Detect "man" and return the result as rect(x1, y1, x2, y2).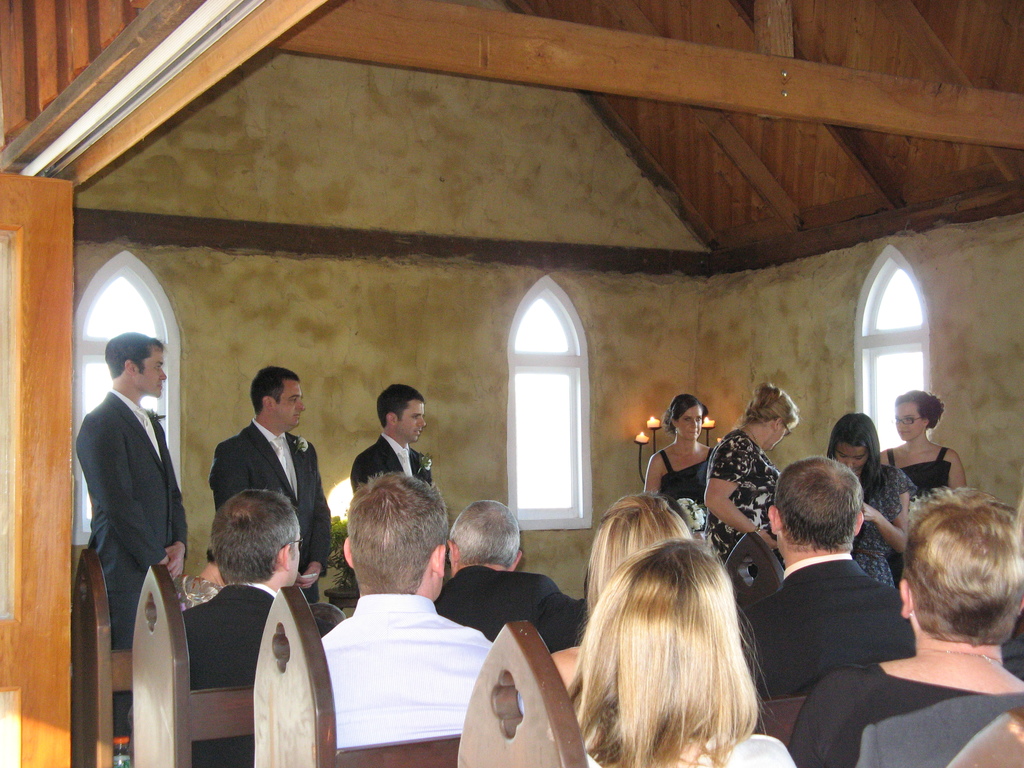
rect(436, 499, 586, 655).
